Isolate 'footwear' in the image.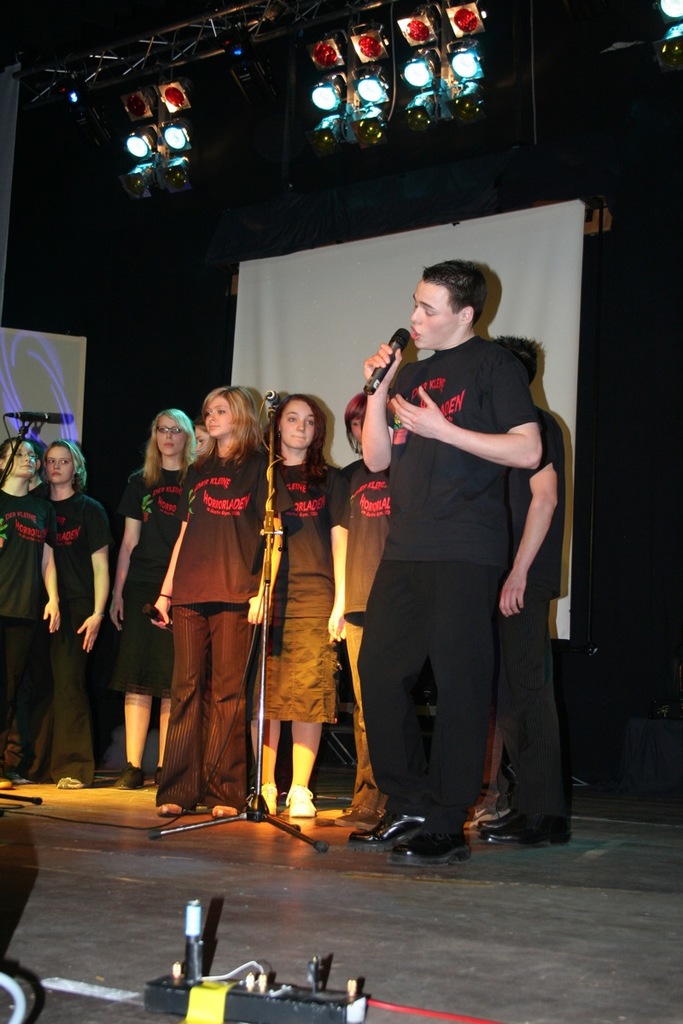
Isolated region: crop(50, 774, 82, 788).
